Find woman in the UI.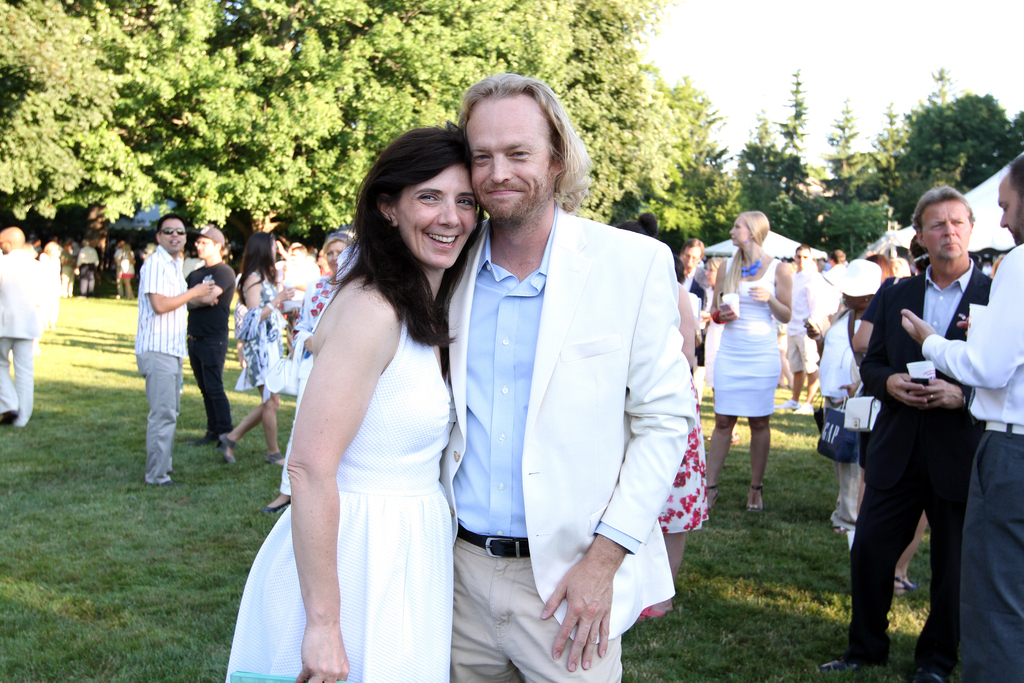
UI element at 220 240 291 470.
